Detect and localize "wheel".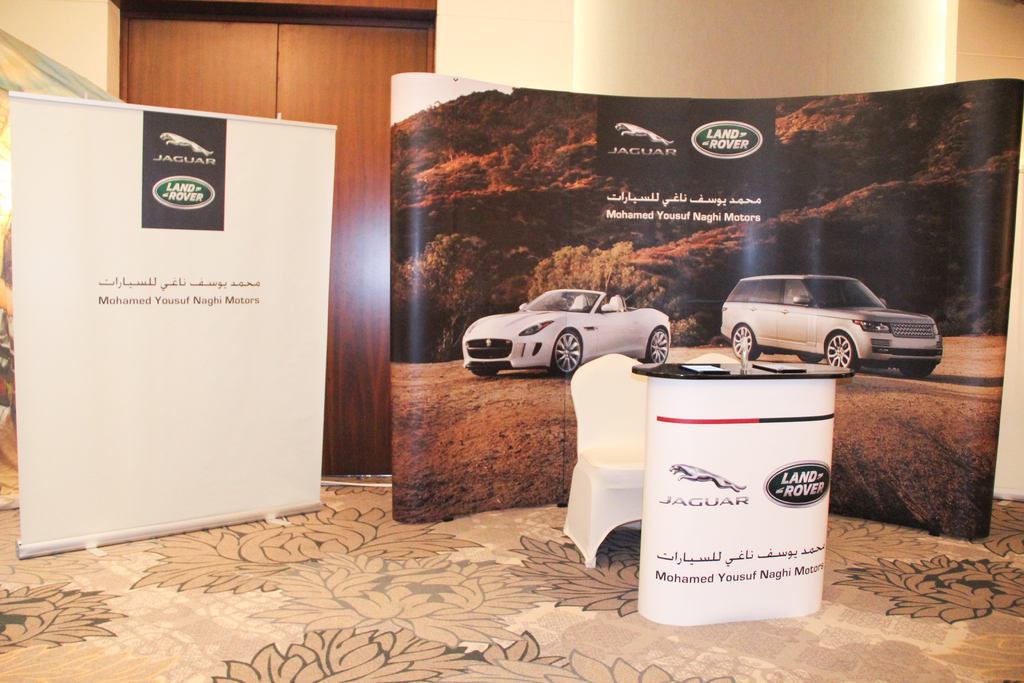
Localized at (left=726, top=322, right=763, bottom=361).
